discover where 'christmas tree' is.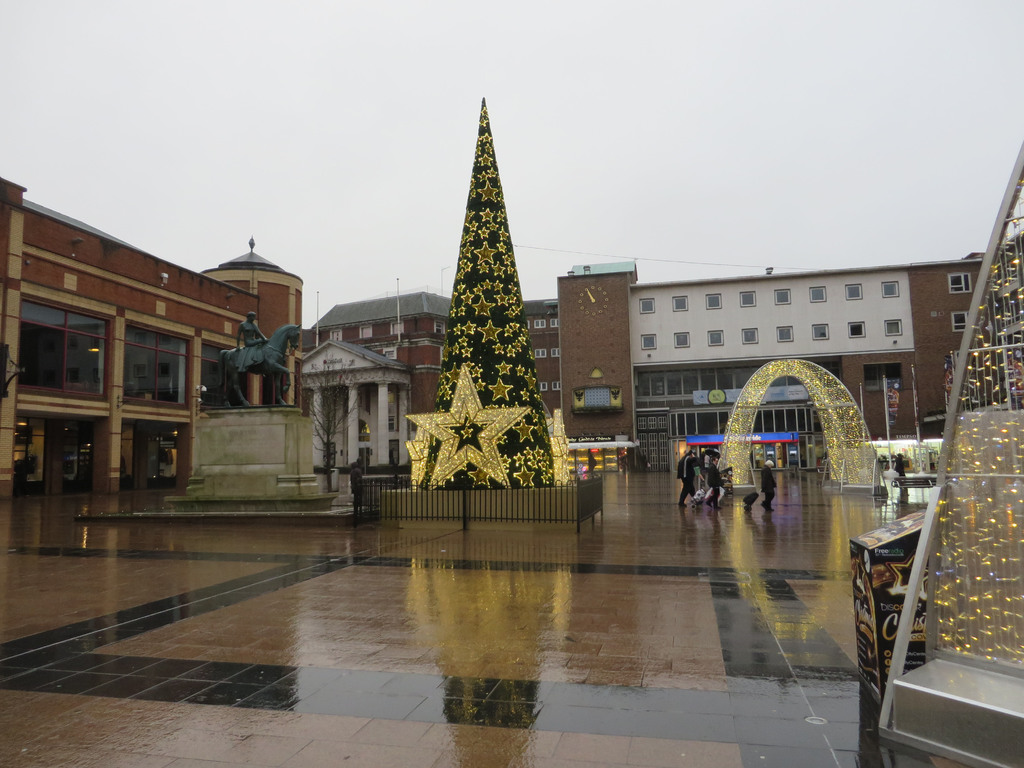
Discovered at 402:81:574:495.
